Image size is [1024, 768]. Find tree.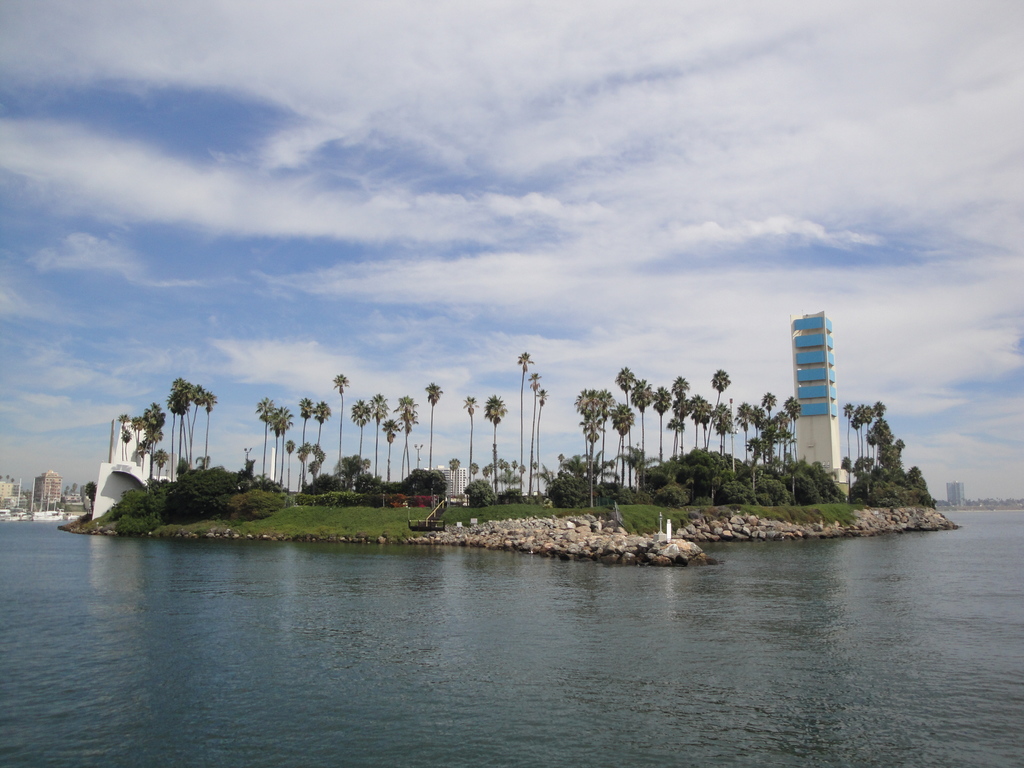
[132, 401, 155, 470].
